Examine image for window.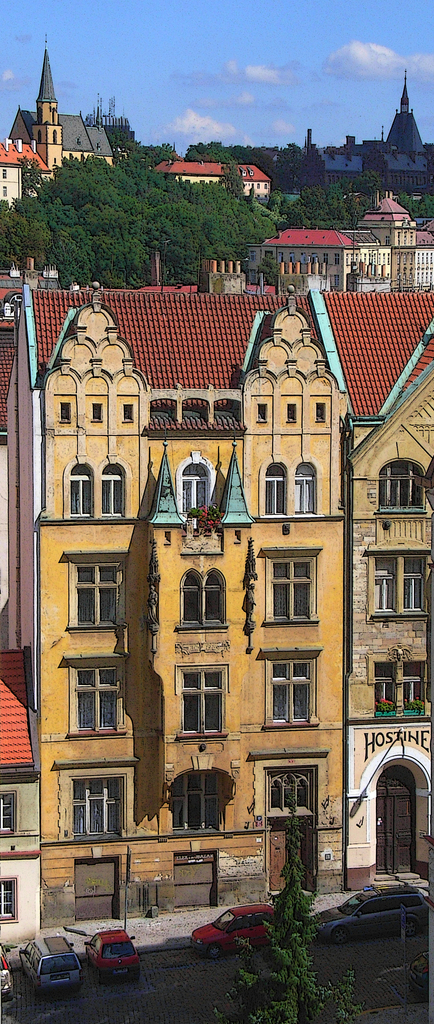
Examination result: BBox(255, 404, 269, 420).
